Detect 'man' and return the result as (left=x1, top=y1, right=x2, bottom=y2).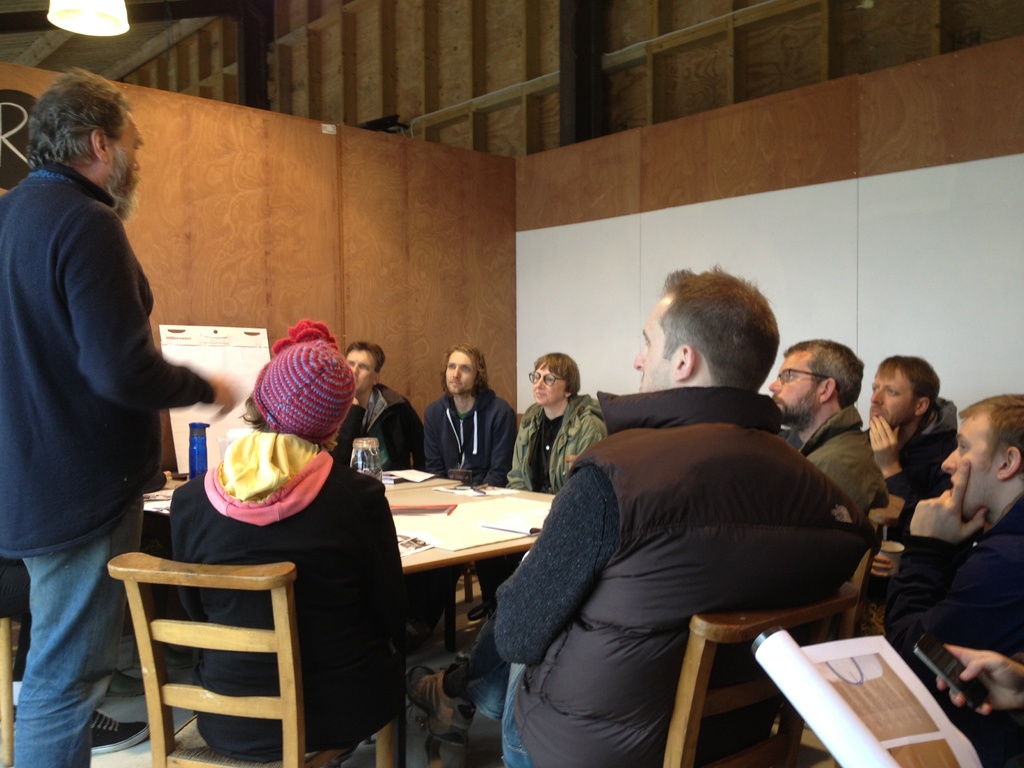
(left=769, top=341, right=890, bottom=526).
